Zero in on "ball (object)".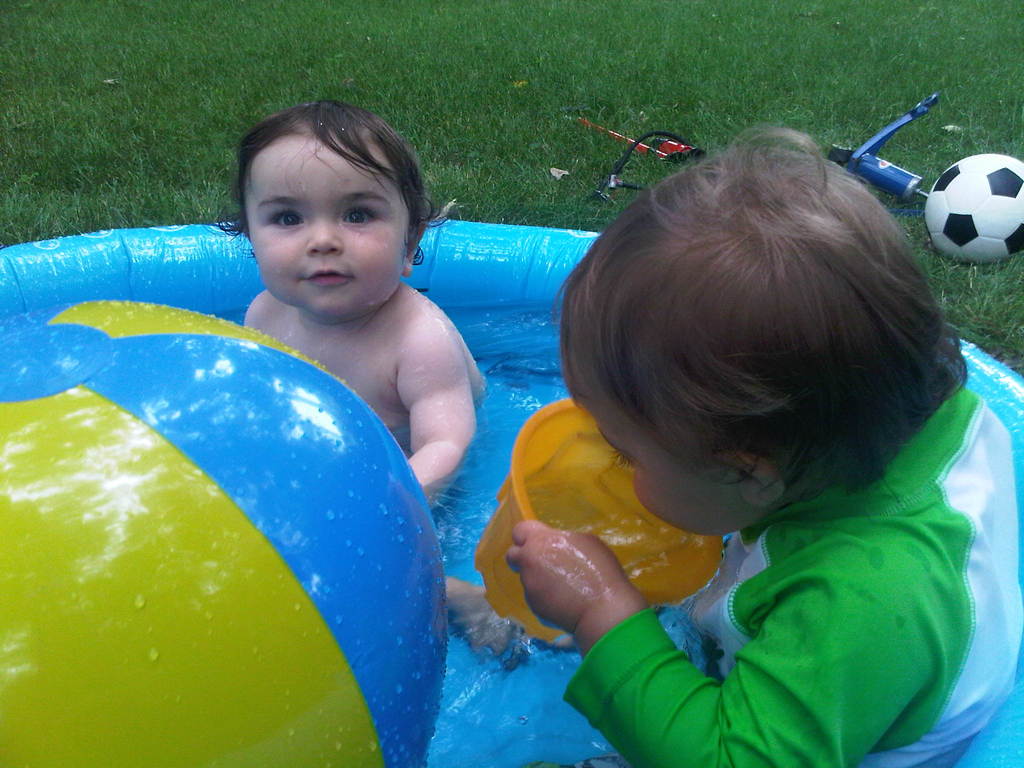
Zeroed in: x1=0, y1=298, x2=445, y2=767.
